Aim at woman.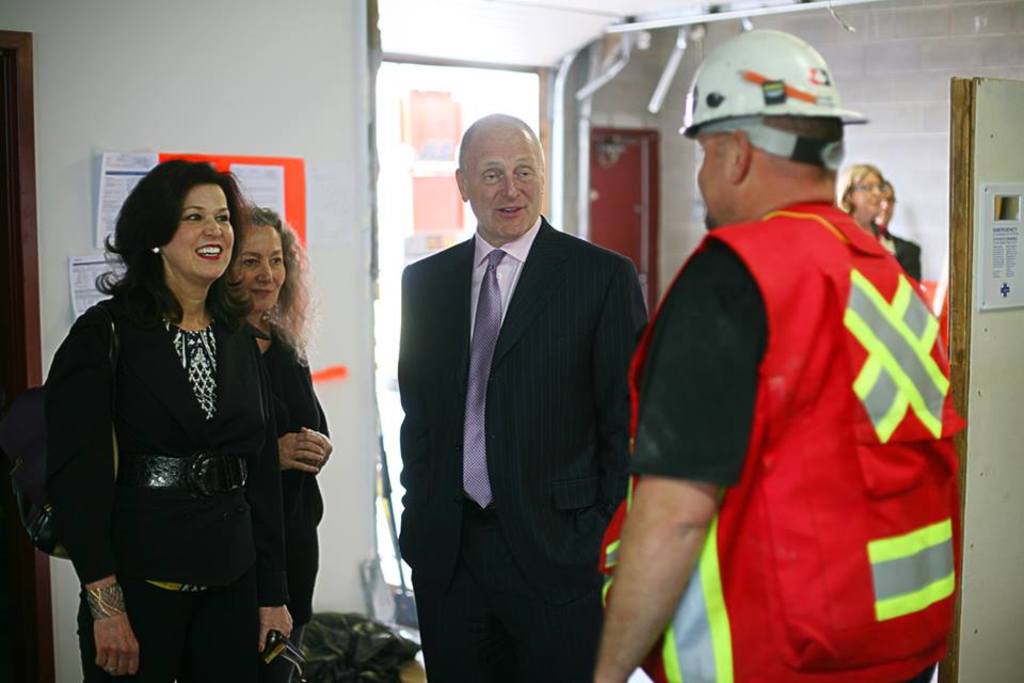
Aimed at (836, 157, 899, 251).
